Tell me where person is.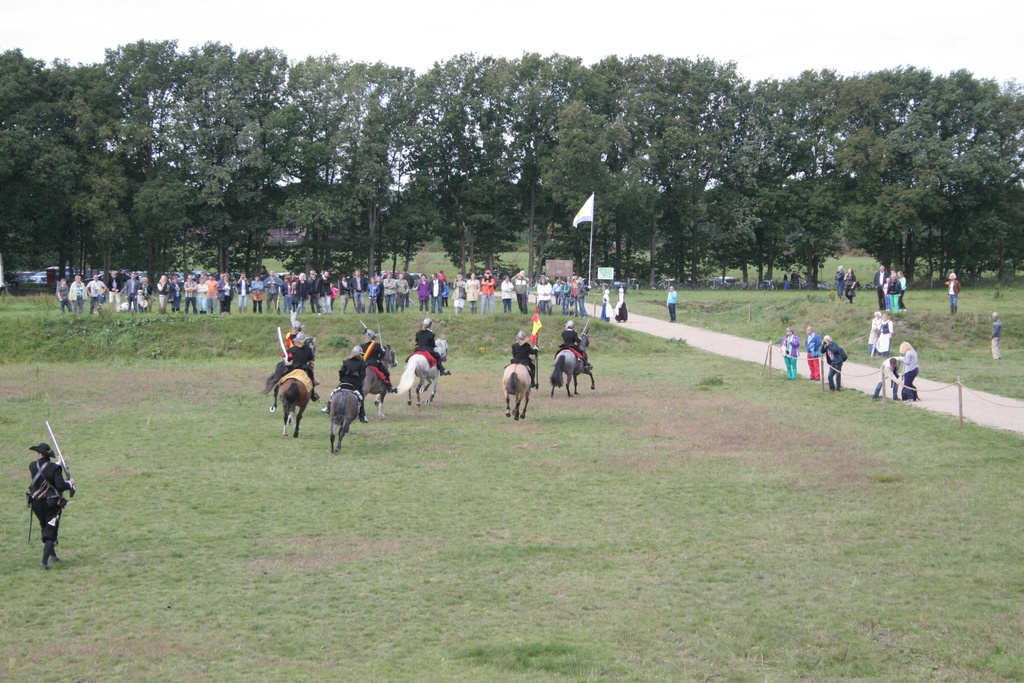
person is at rect(899, 340, 919, 397).
